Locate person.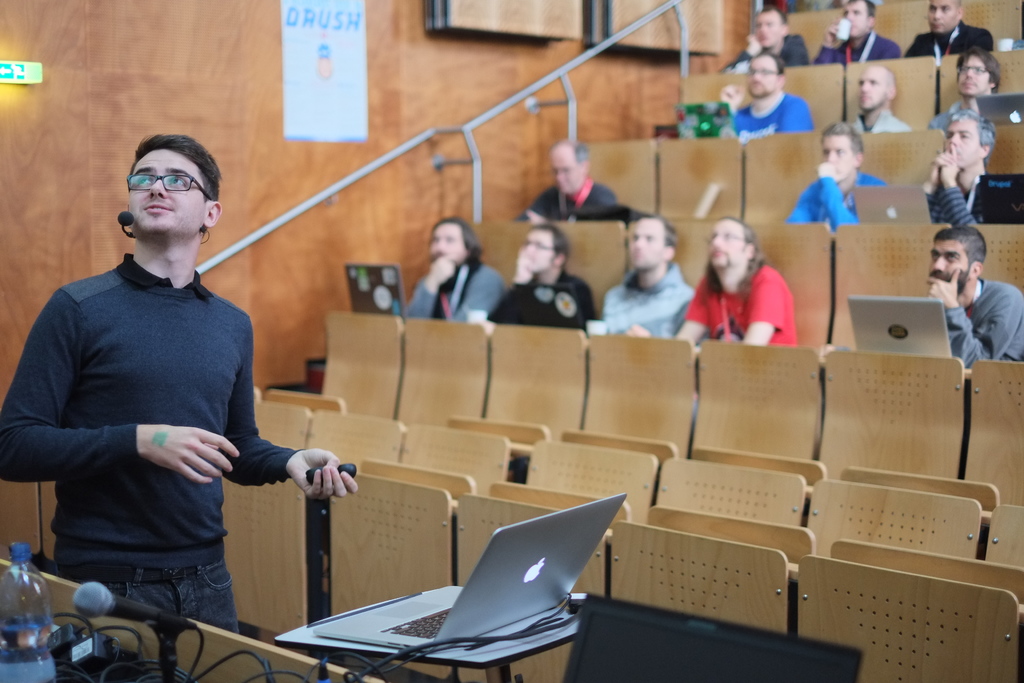
Bounding box: BBox(0, 134, 358, 633).
